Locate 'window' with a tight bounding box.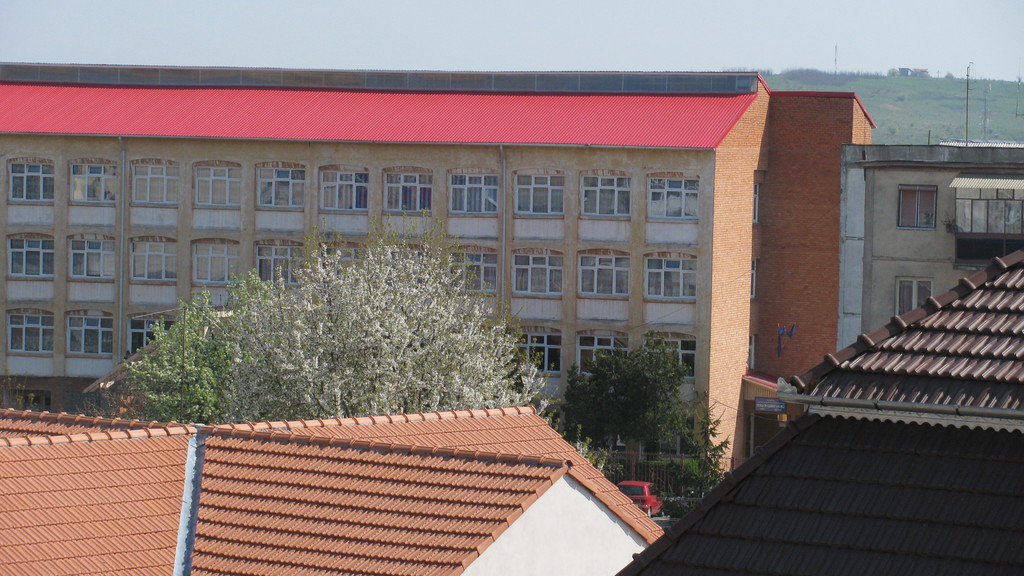
box=[127, 158, 183, 207].
